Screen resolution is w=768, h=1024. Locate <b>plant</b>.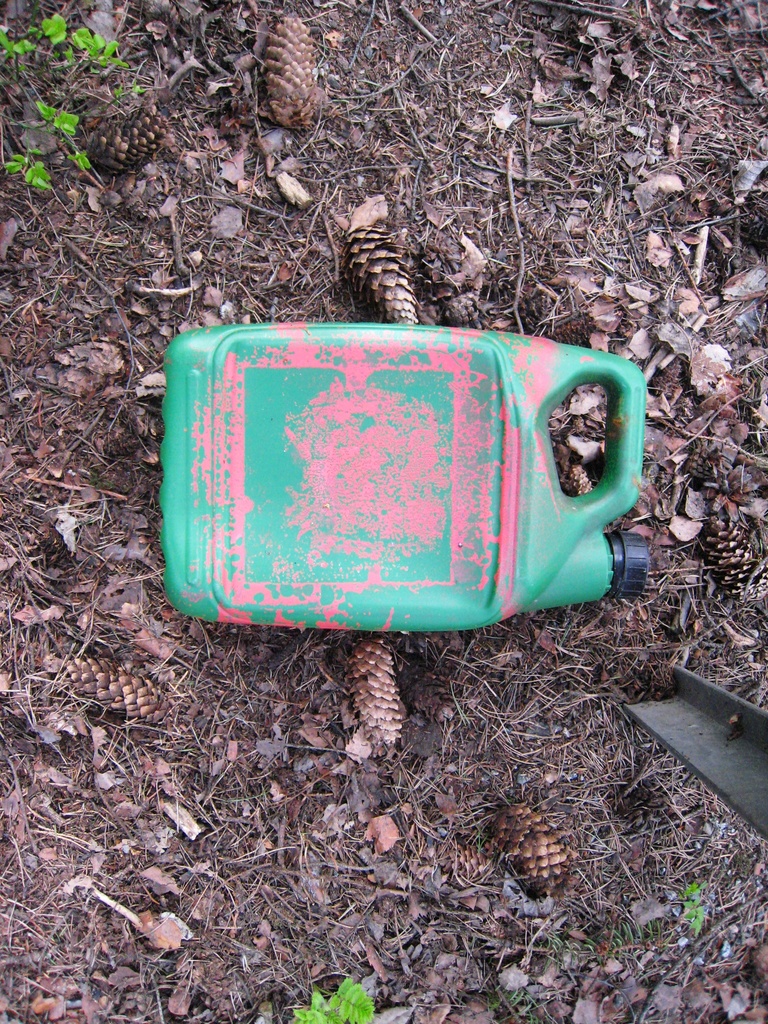
0:0:129:209.
